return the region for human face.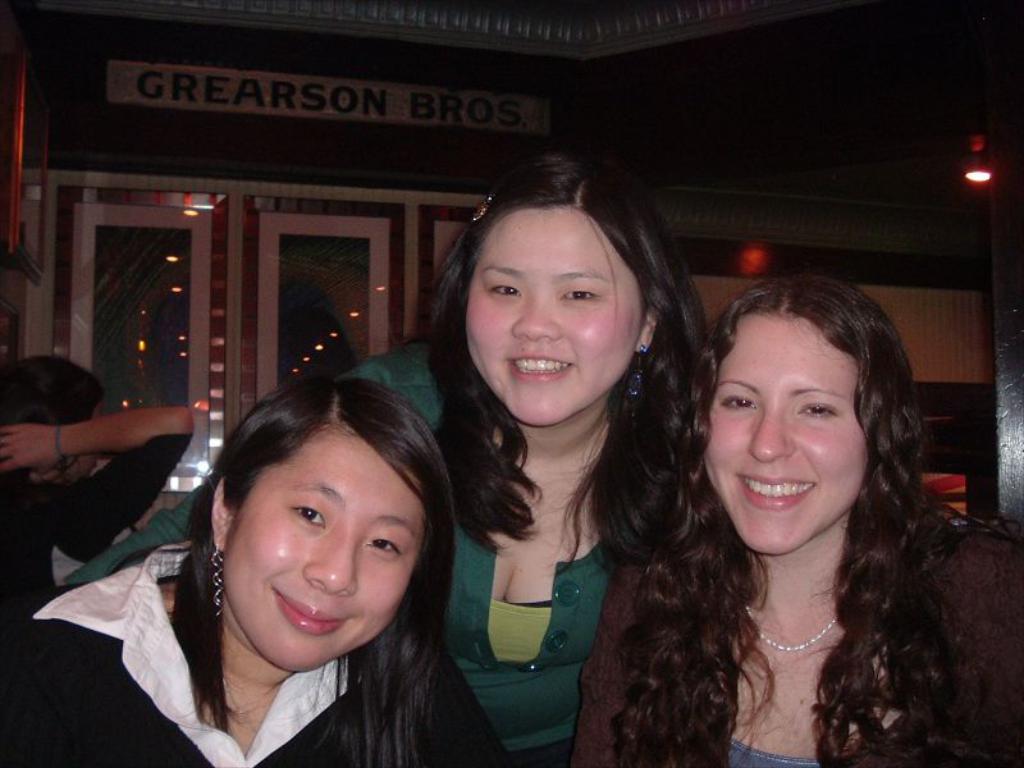
{"left": 692, "top": 310, "right": 868, "bottom": 556}.
